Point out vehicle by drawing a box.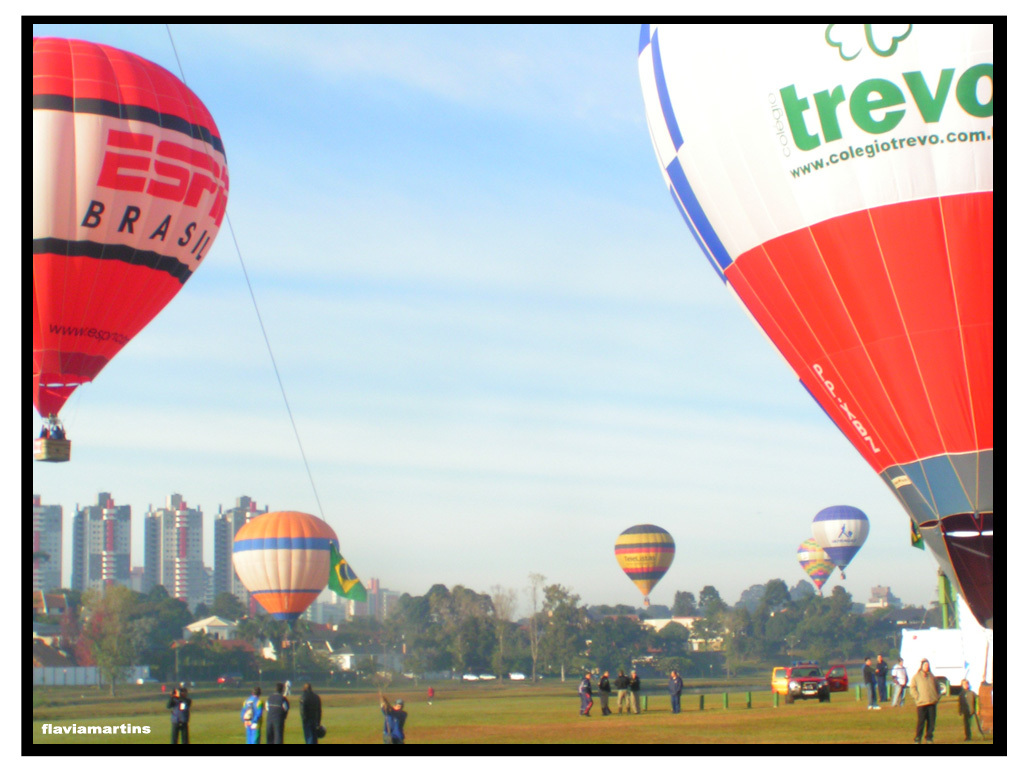
detection(223, 507, 341, 631).
